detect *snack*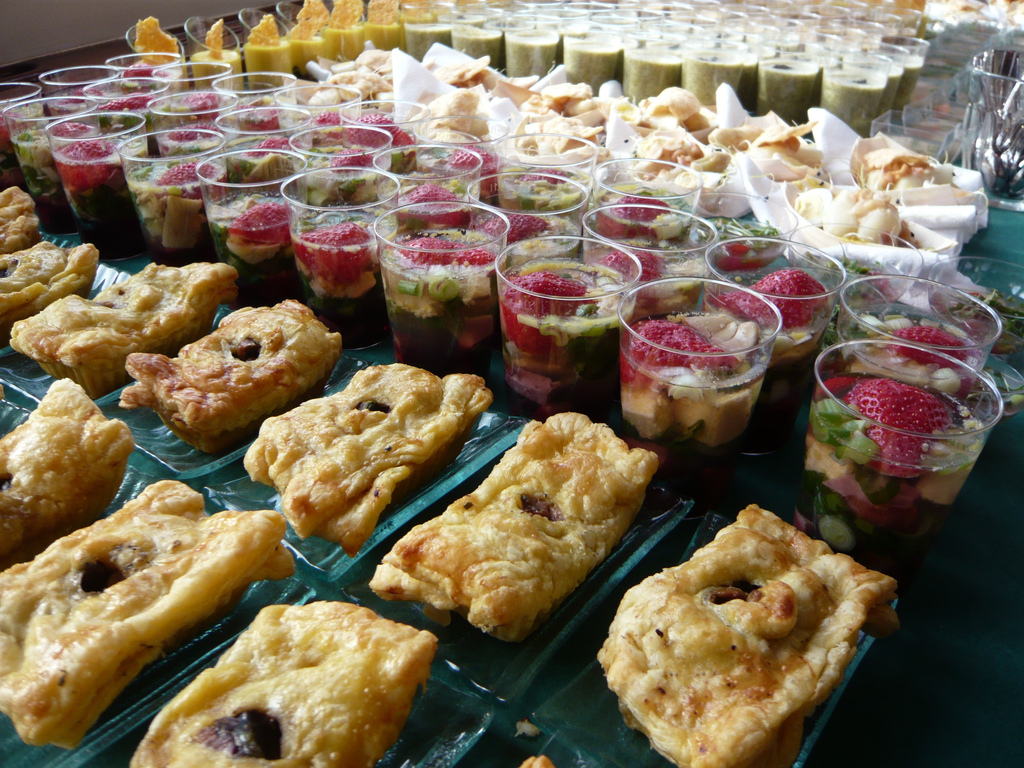
pyautogui.locateOnScreen(367, 415, 661, 639)
